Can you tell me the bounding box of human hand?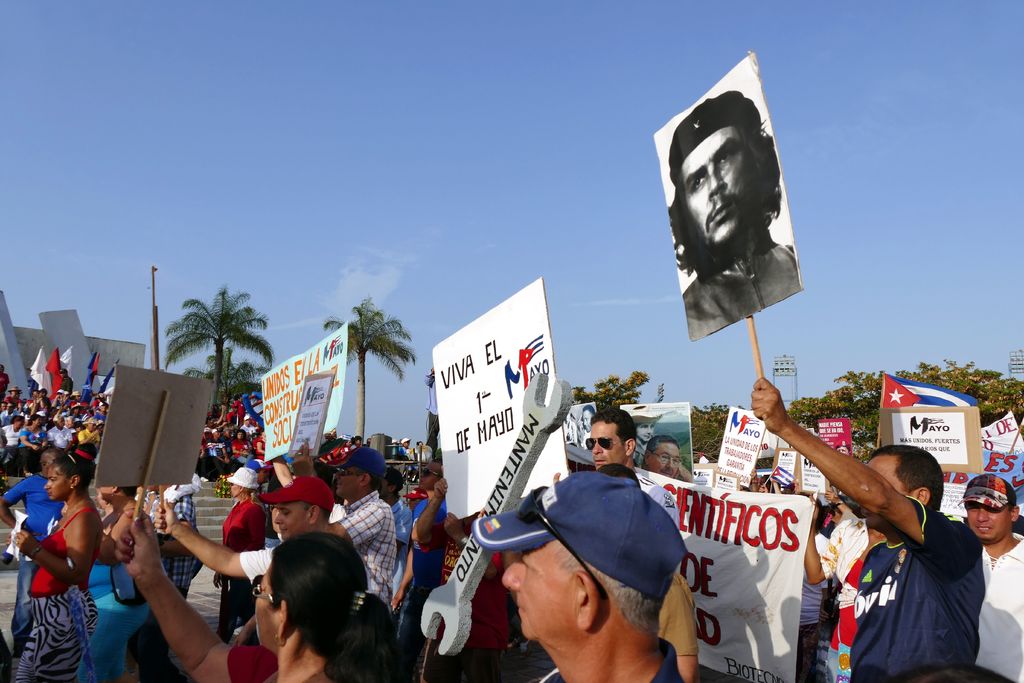
bbox=[824, 486, 841, 502].
